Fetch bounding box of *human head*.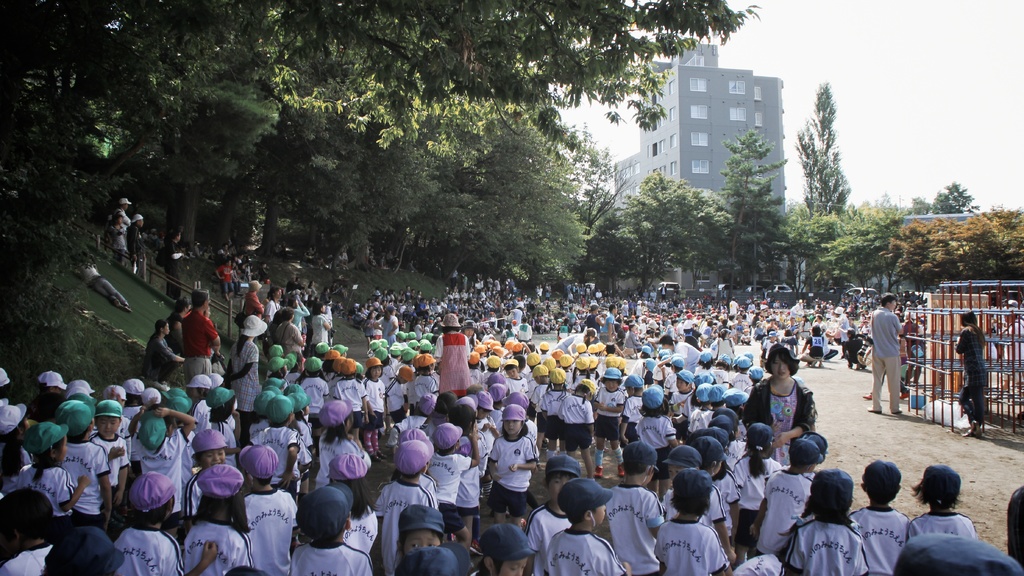
Bbox: (104, 385, 129, 408).
